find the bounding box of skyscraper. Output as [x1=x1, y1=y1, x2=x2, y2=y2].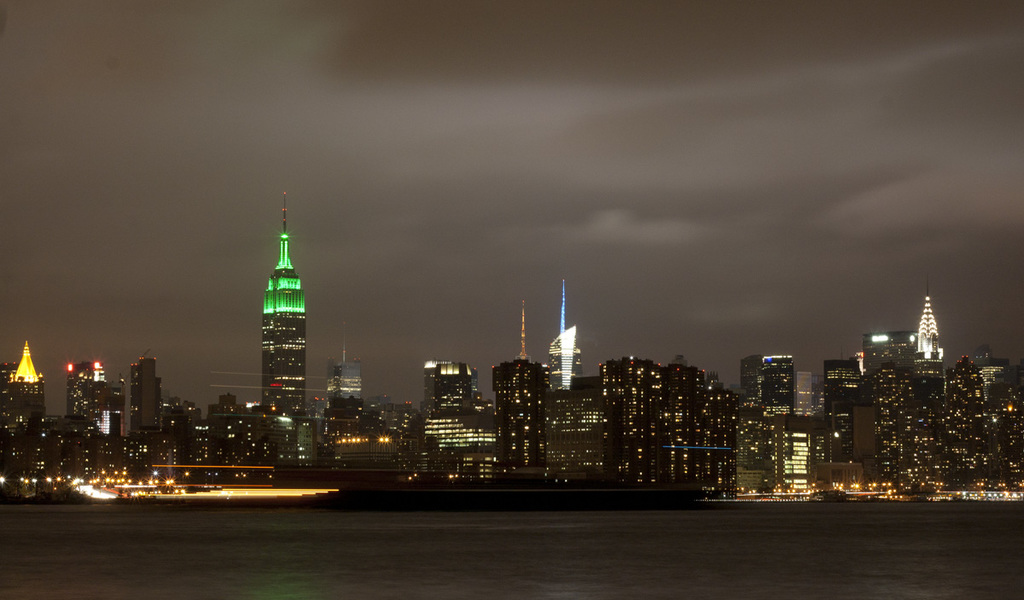
[x1=917, y1=277, x2=940, y2=359].
